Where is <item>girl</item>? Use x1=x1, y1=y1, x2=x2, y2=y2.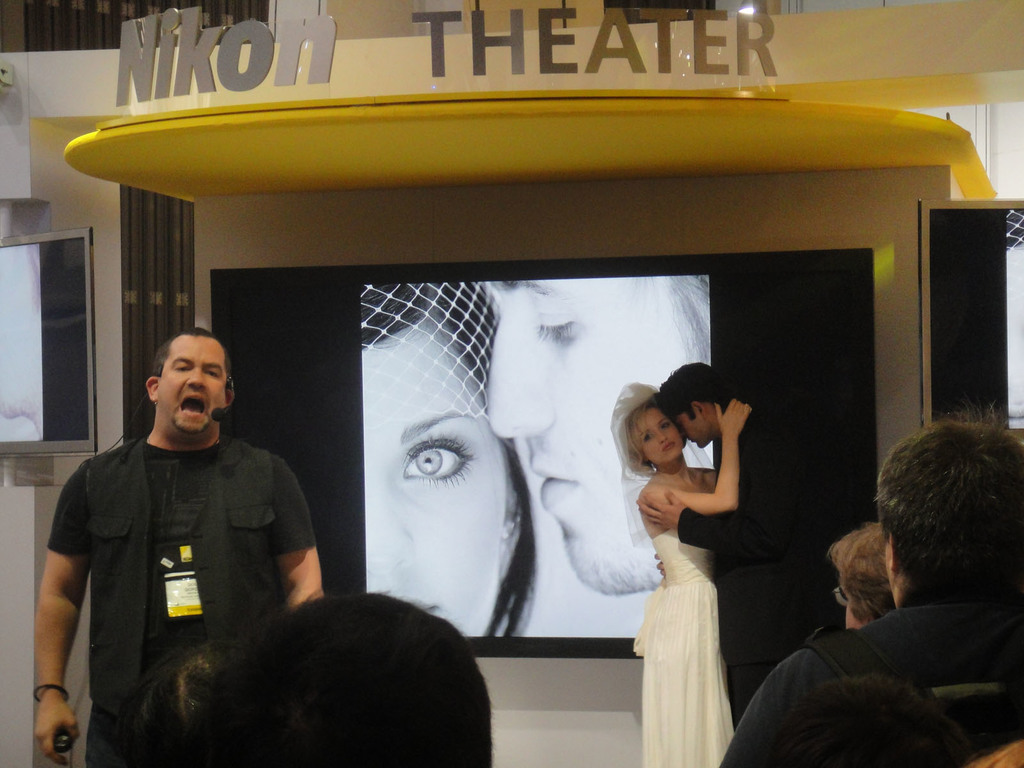
x1=359, y1=278, x2=536, y2=637.
